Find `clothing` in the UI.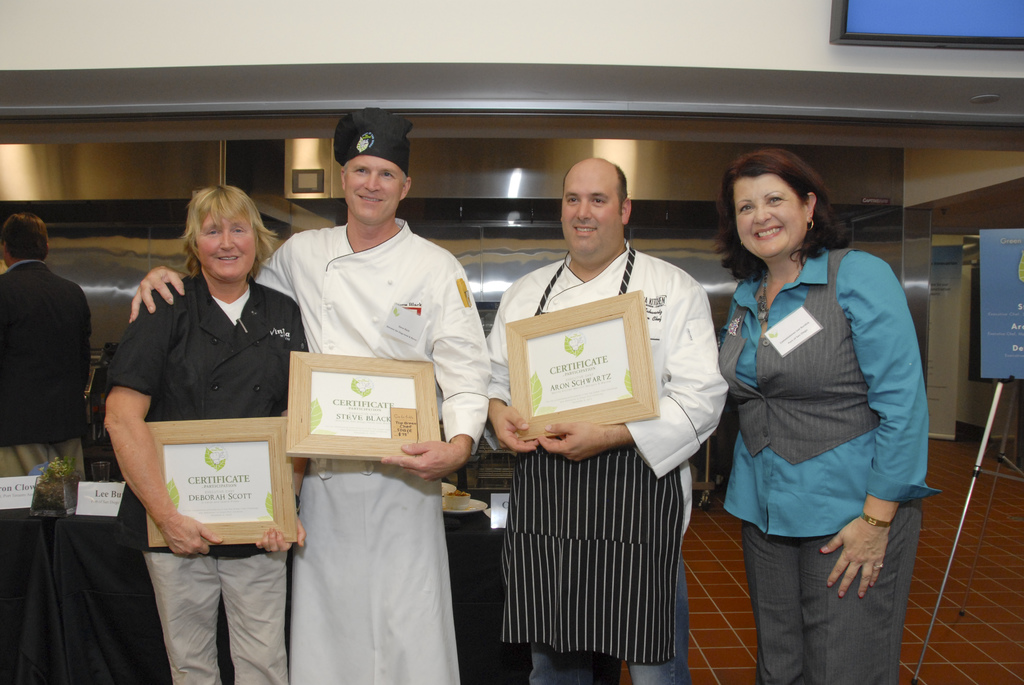
UI element at (108, 276, 308, 684).
